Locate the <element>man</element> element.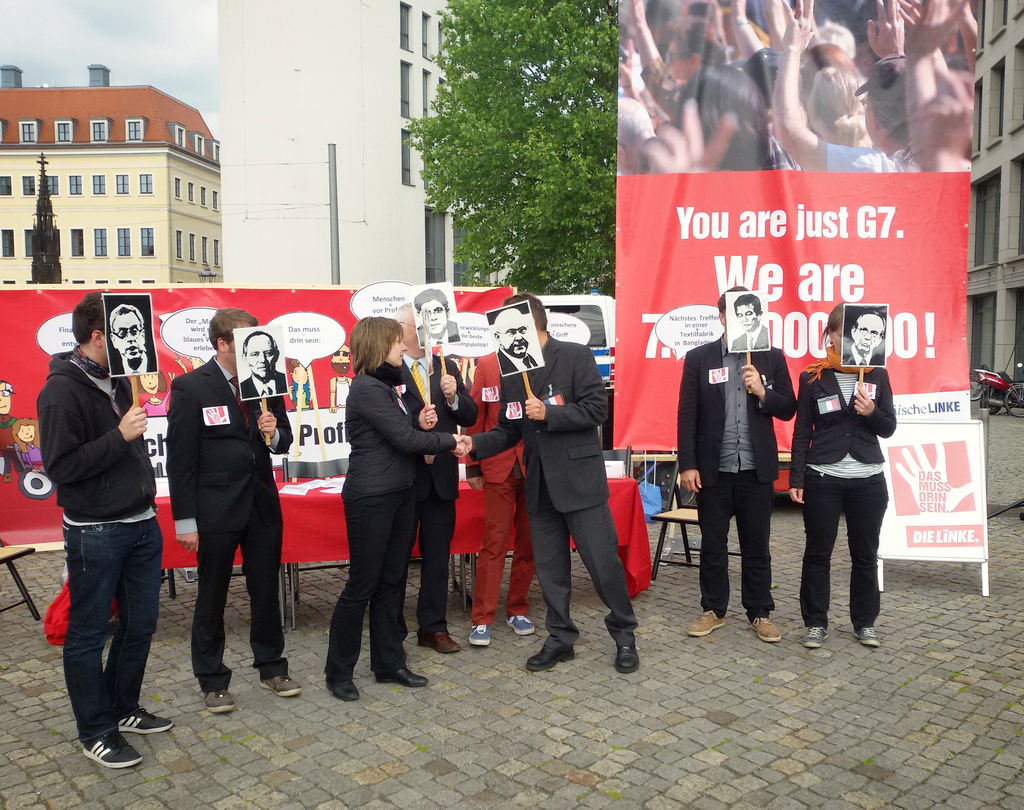
Element bbox: region(675, 284, 795, 643).
